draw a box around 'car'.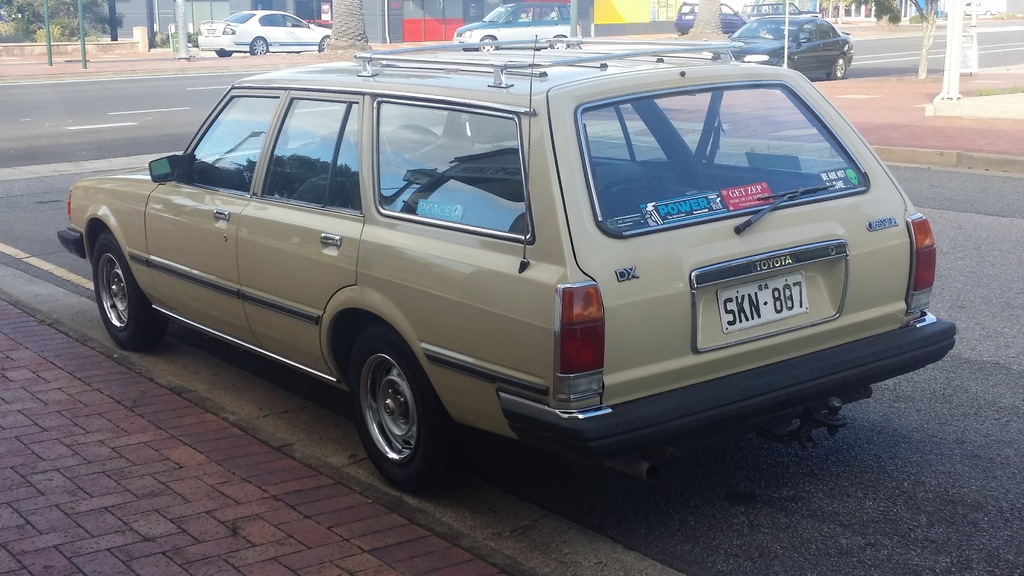
(198, 7, 336, 53).
